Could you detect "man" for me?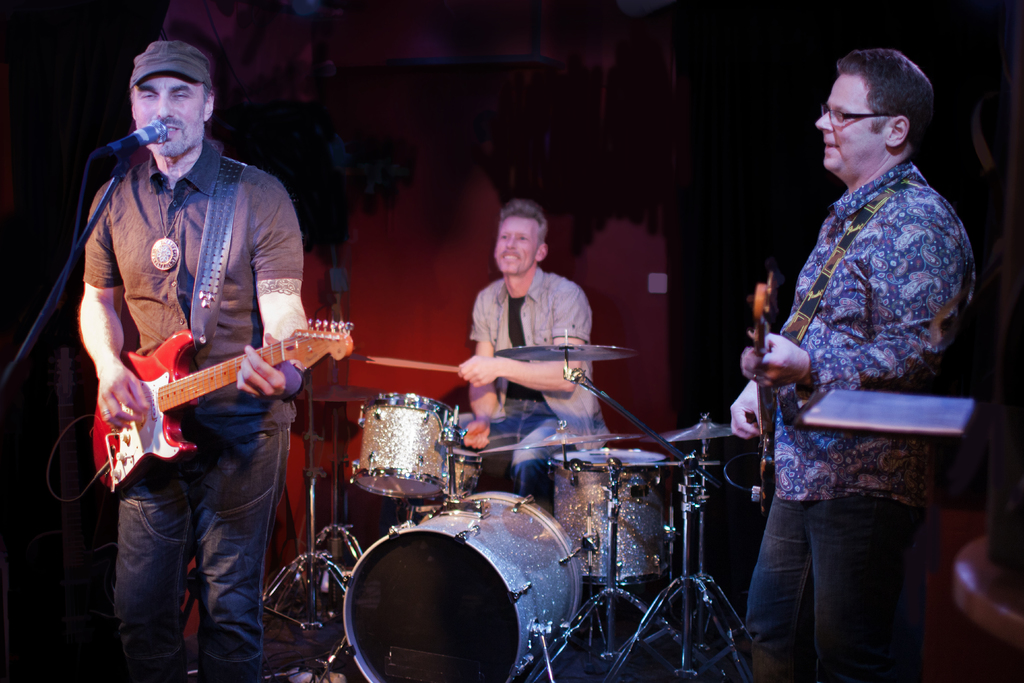
Detection result: (x1=729, y1=48, x2=983, y2=682).
